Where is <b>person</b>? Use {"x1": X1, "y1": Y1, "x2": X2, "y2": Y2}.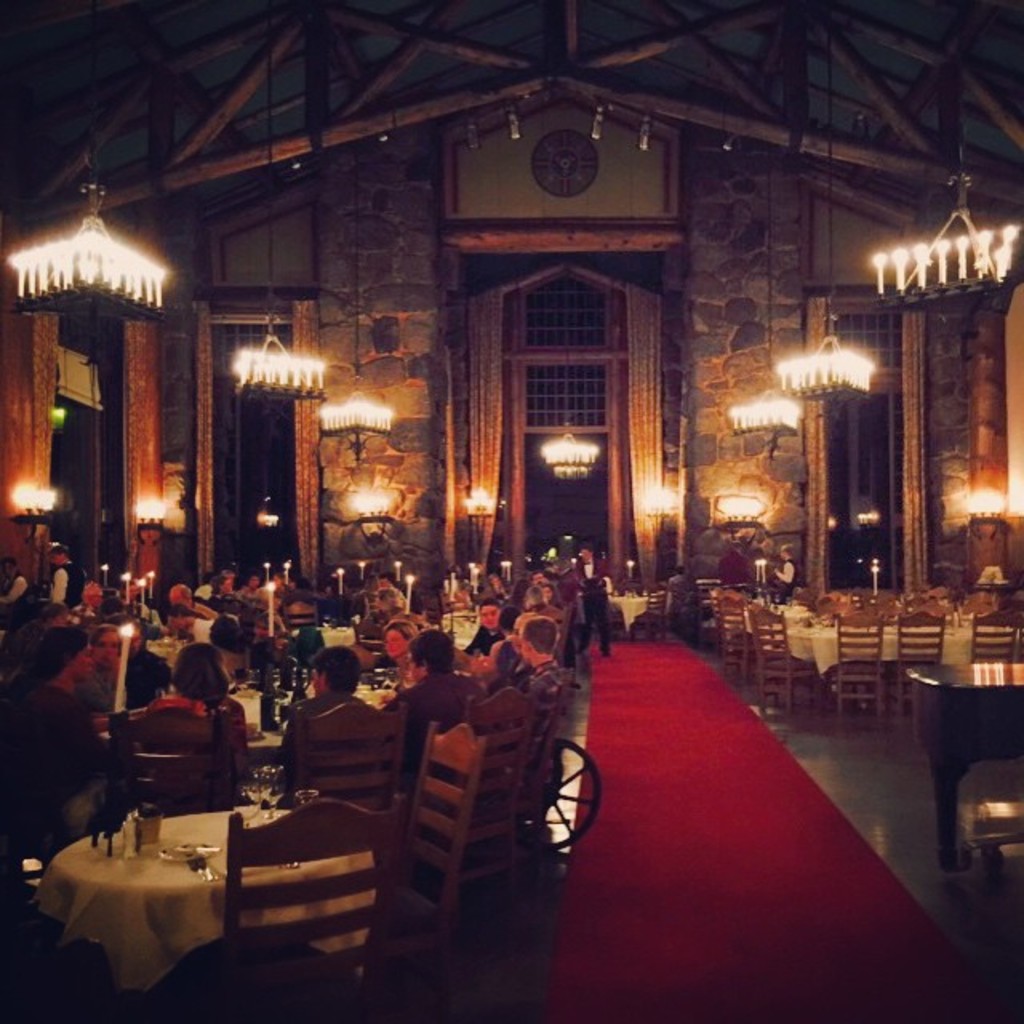
{"x1": 675, "y1": 562, "x2": 714, "y2": 626}.
